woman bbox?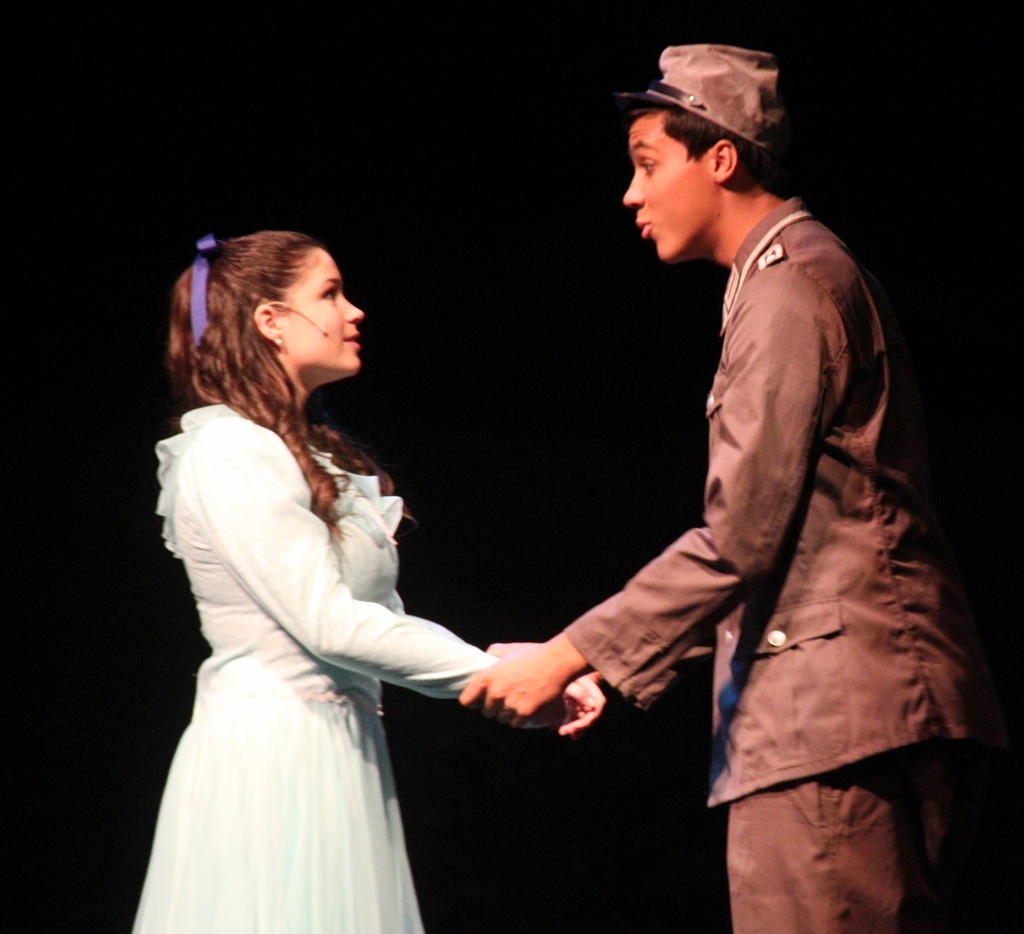
detection(123, 223, 503, 933)
